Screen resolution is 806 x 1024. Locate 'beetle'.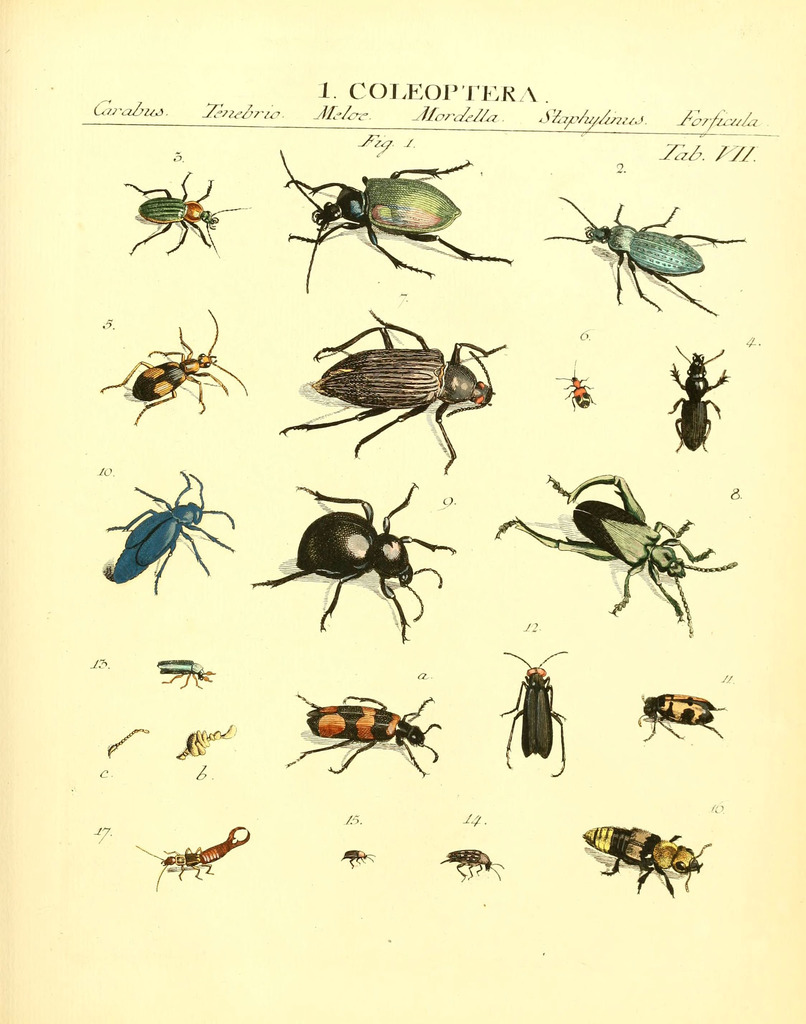
BBox(100, 309, 234, 426).
